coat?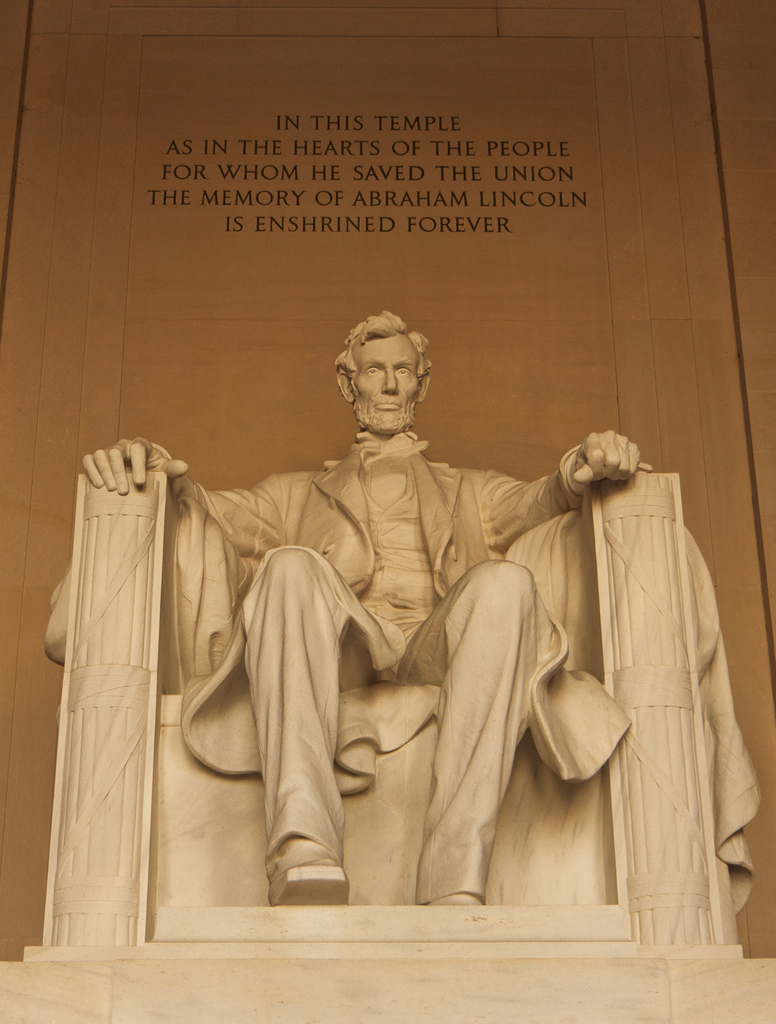
<bbox>56, 435, 633, 811</bbox>
